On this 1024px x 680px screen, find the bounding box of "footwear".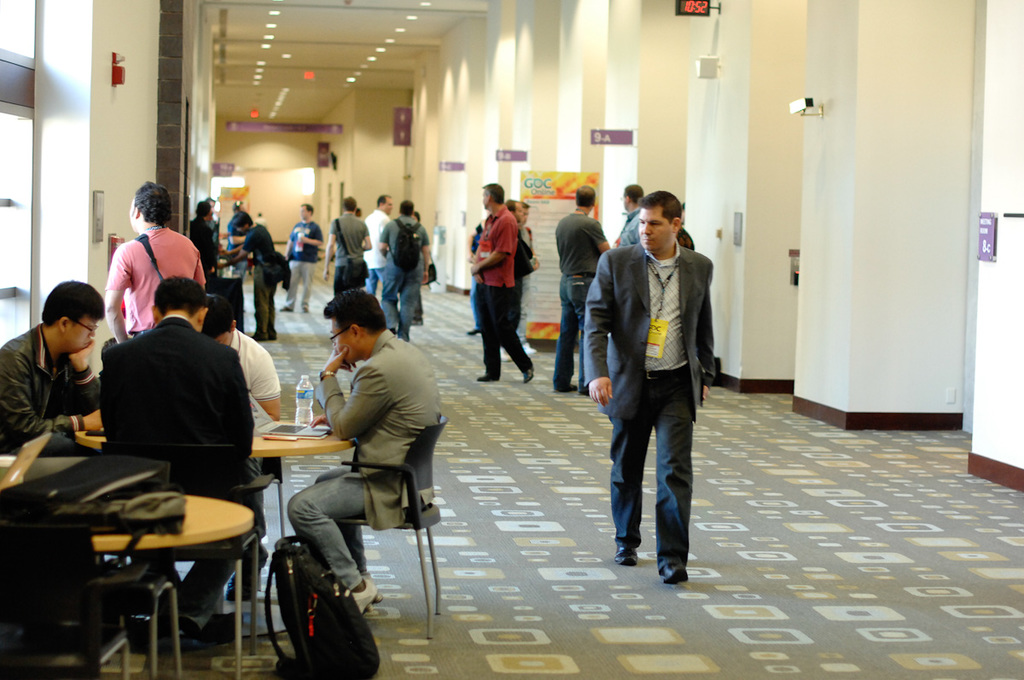
Bounding box: BBox(302, 303, 307, 310).
